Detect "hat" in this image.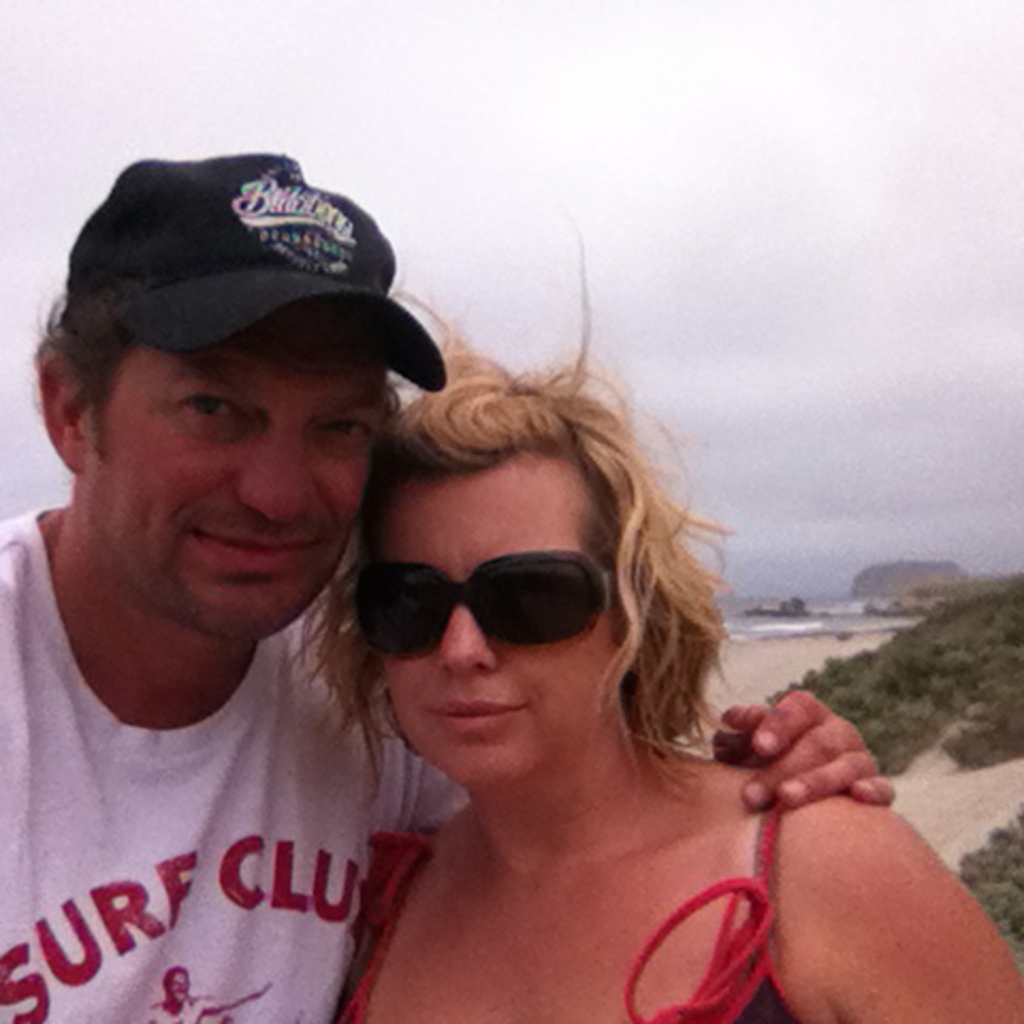
Detection: BBox(64, 145, 448, 395).
